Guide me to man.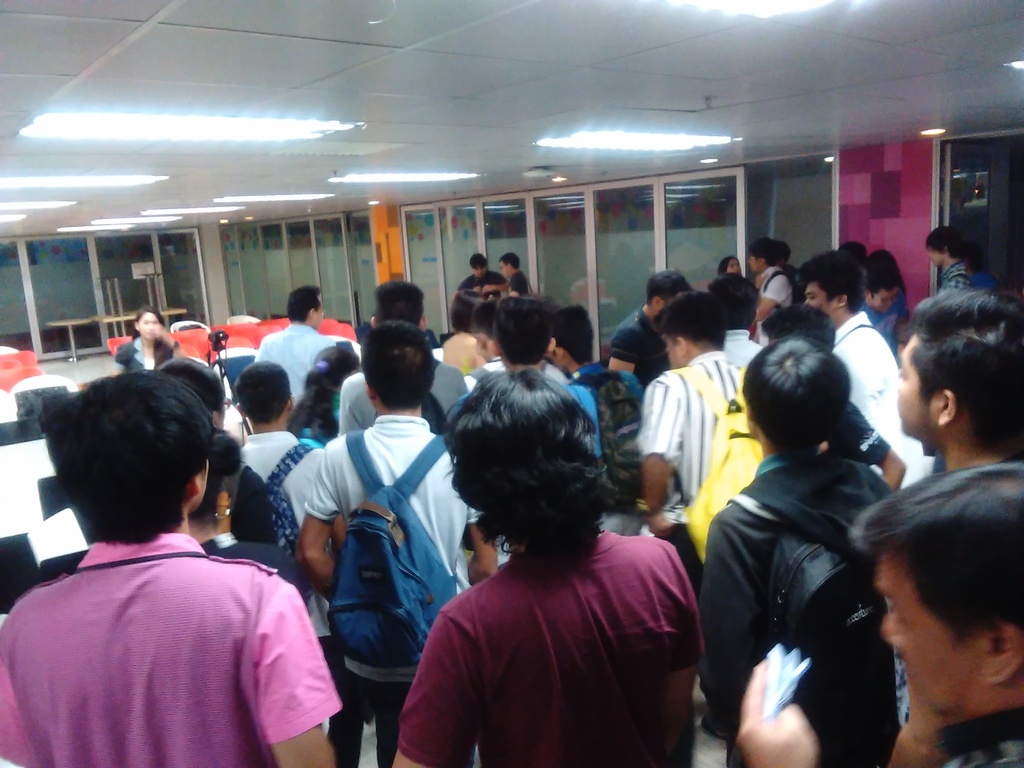
Guidance: 898, 282, 1023, 476.
